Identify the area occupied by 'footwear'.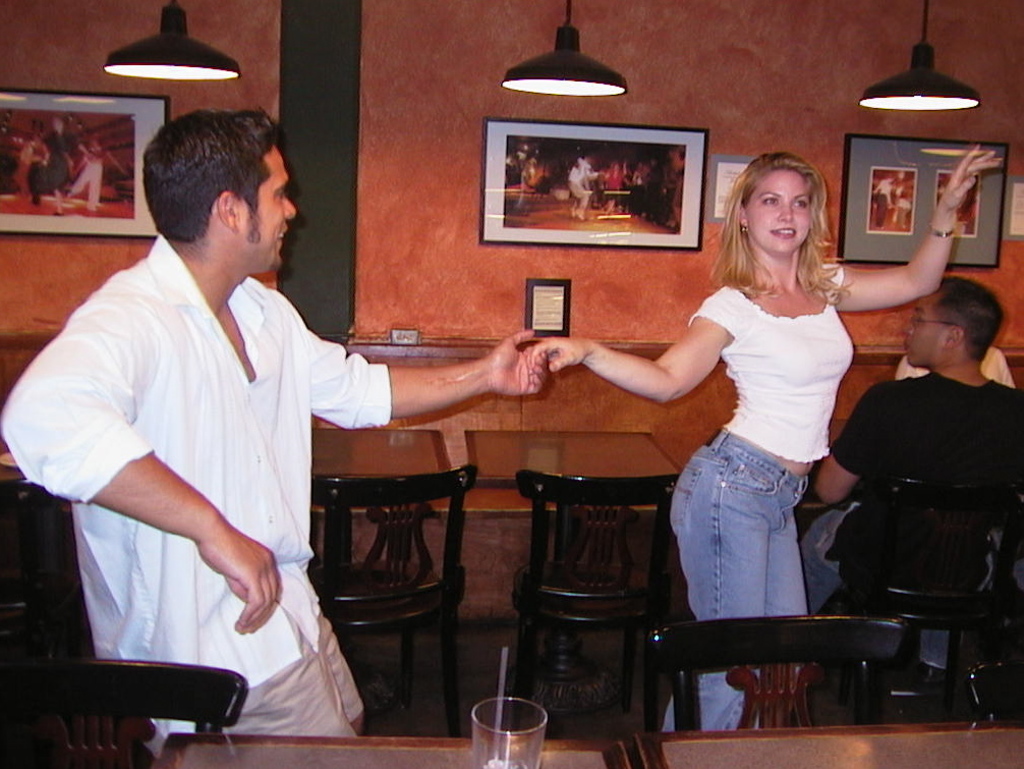
Area: [left=53, top=210, right=66, bottom=218].
